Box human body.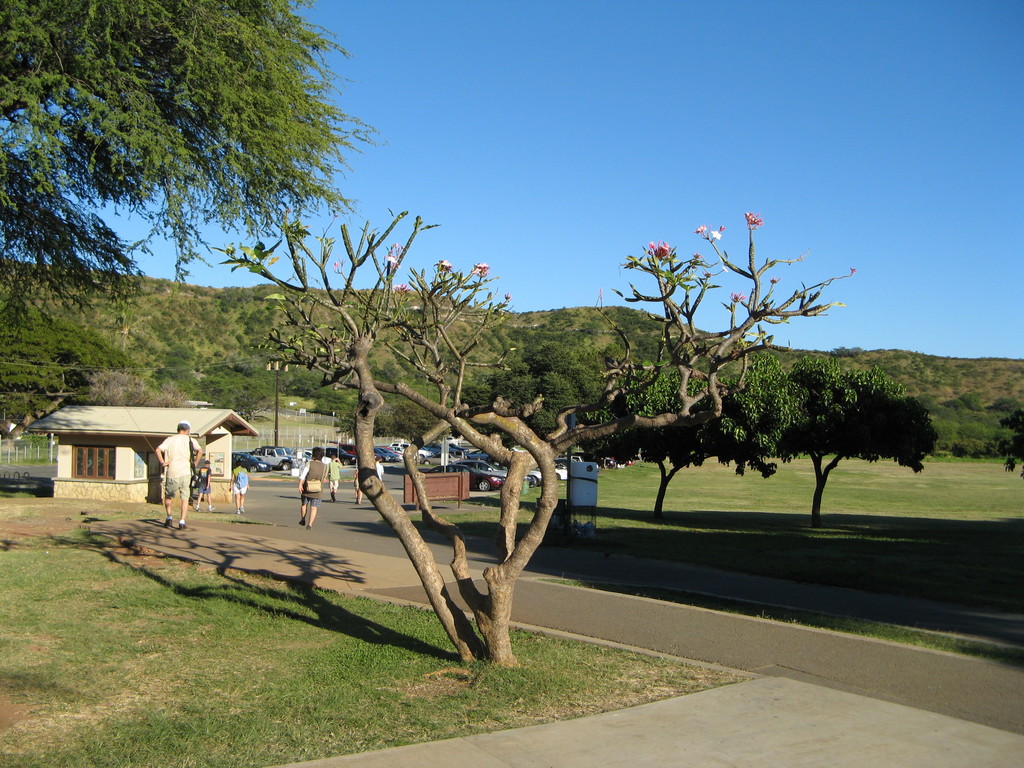
rect(376, 462, 383, 480).
